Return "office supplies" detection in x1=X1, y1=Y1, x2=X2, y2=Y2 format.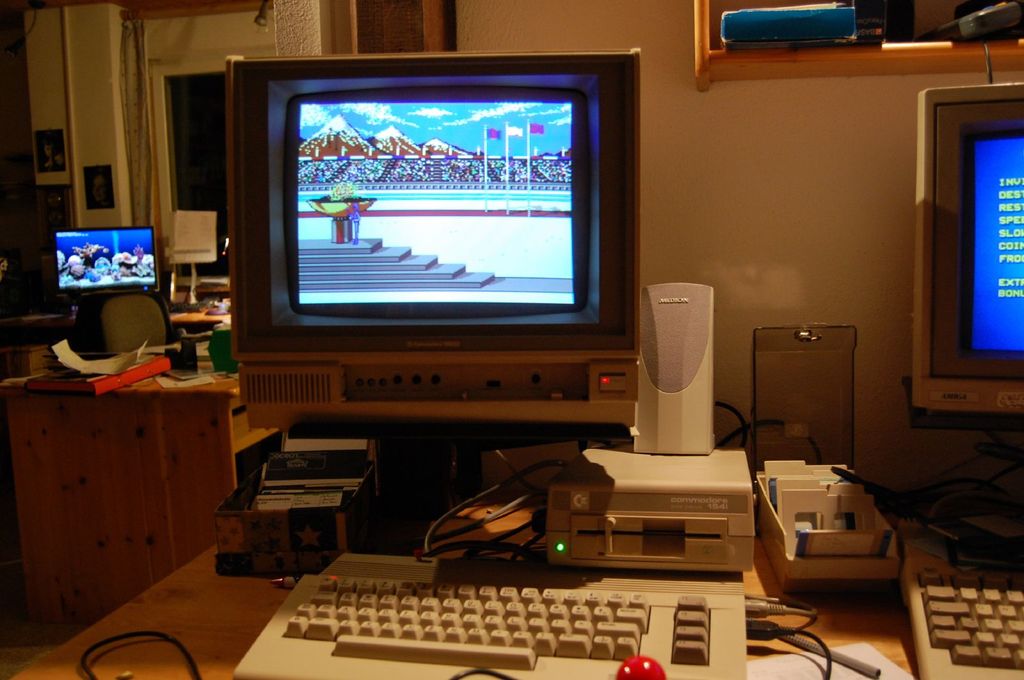
x1=58, y1=342, x2=154, y2=398.
